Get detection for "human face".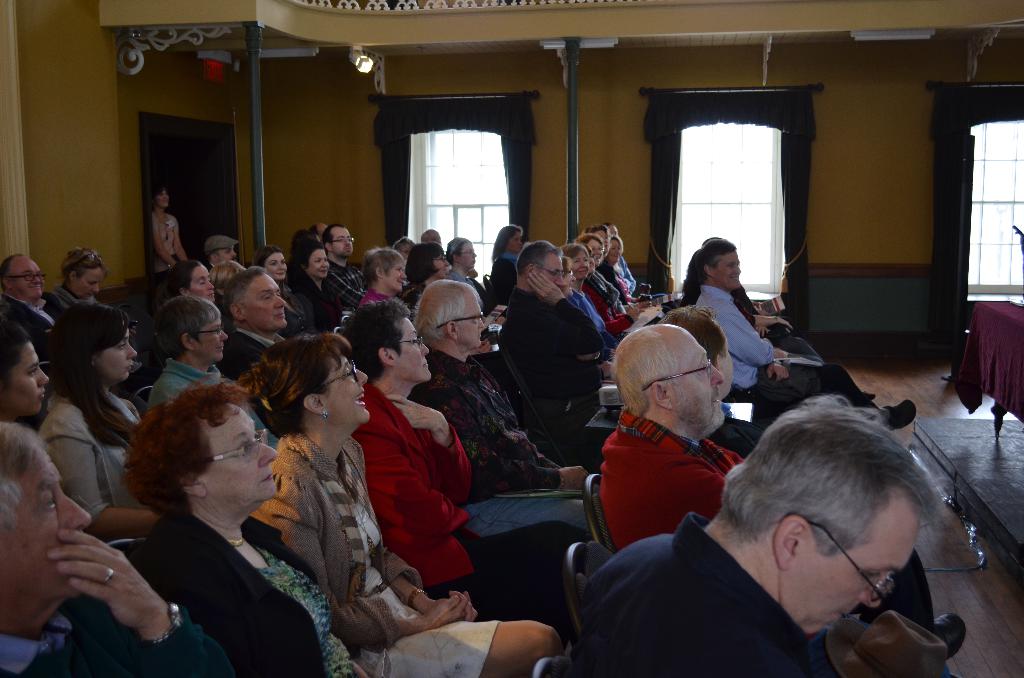
Detection: select_region(194, 261, 216, 306).
